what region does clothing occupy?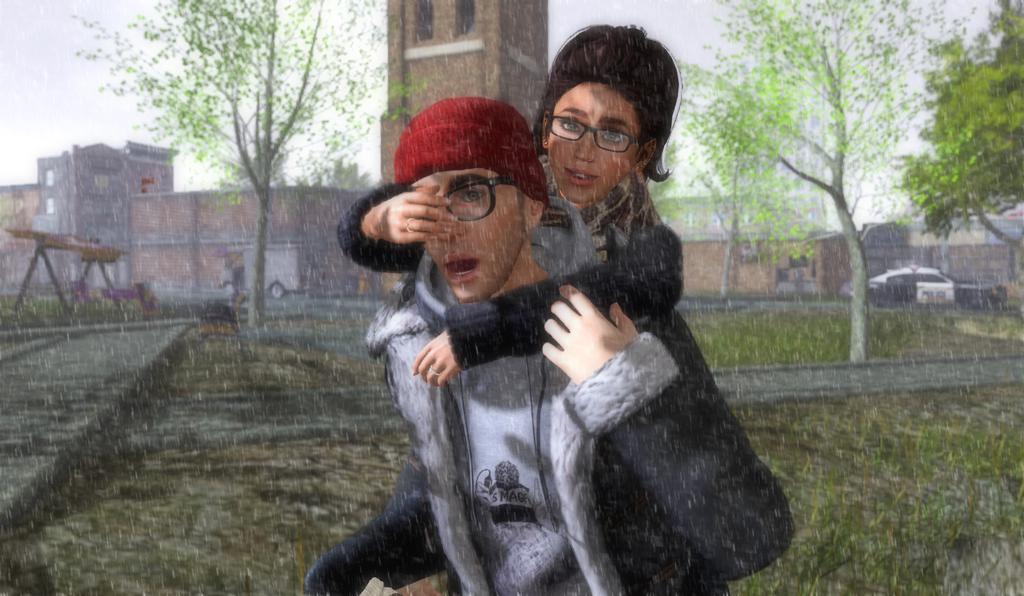
(x1=365, y1=199, x2=796, y2=595).
